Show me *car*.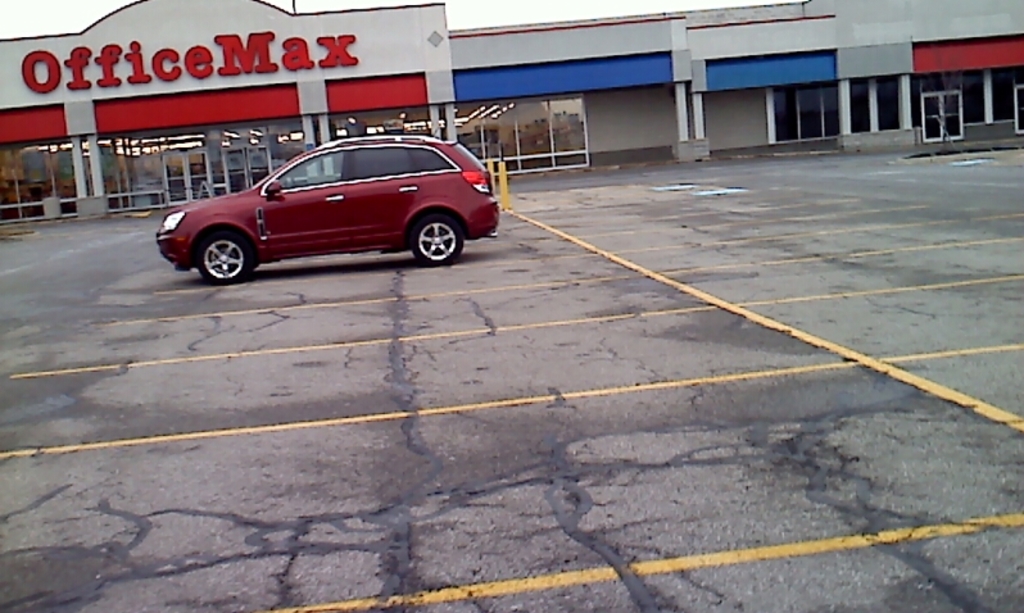
*car* is here: detection(146, 122, 503, 274).
